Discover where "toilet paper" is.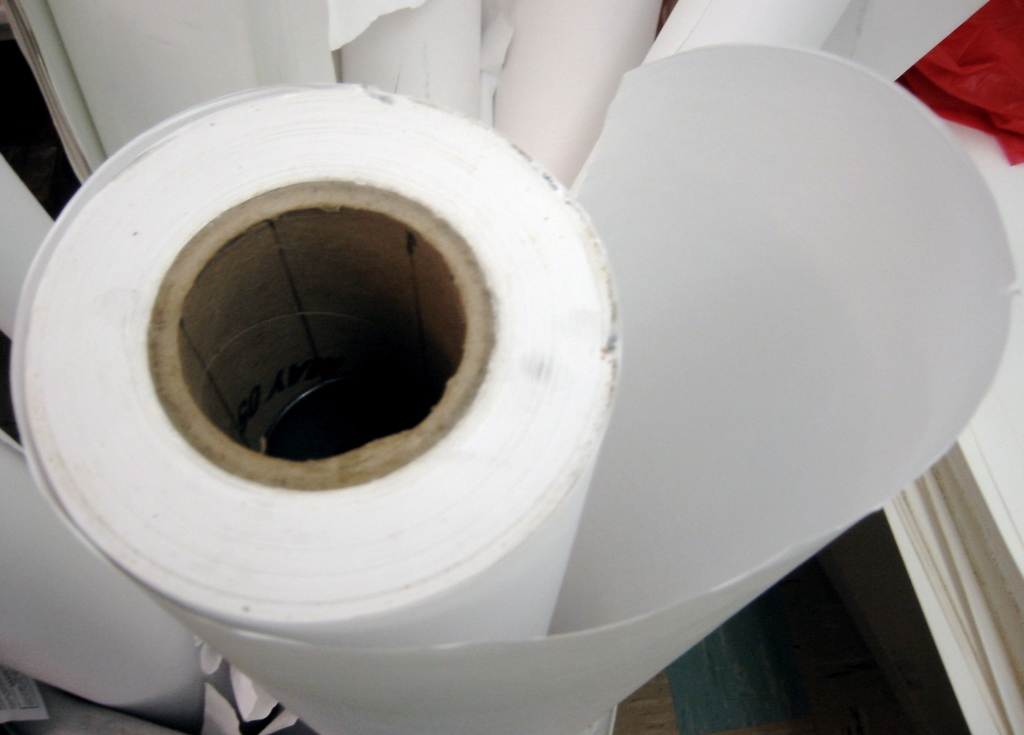
Discovered at [x1=6, y1=35, x2=1014, y2=734].
